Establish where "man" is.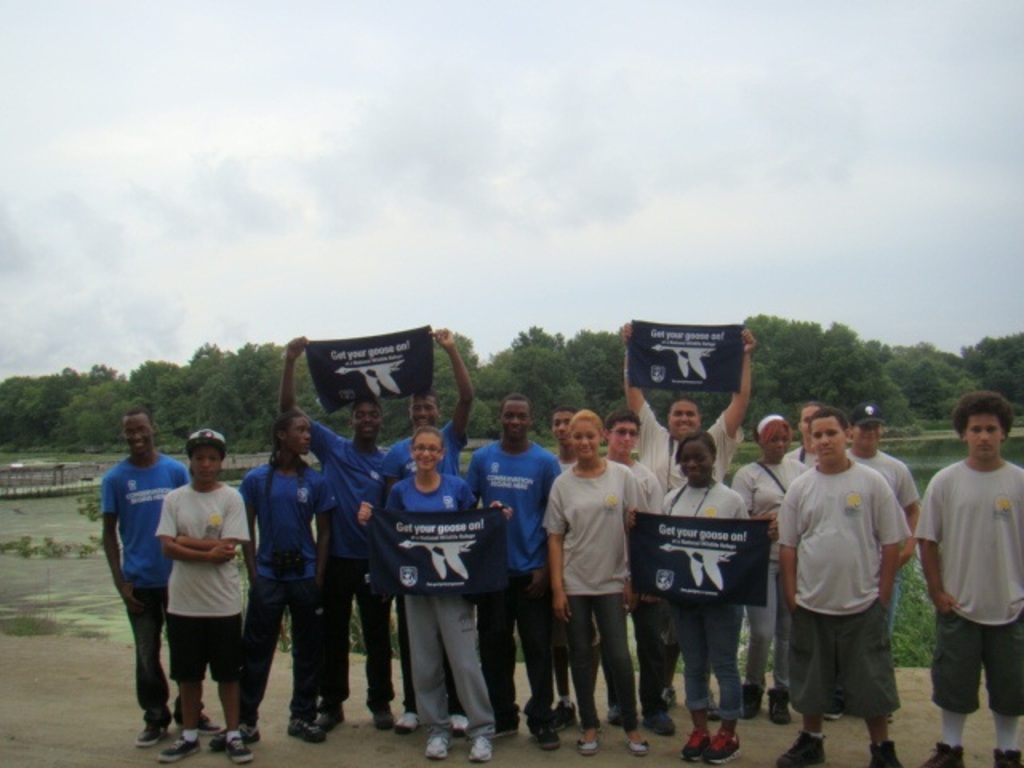
Established at 542,405,581,730.
